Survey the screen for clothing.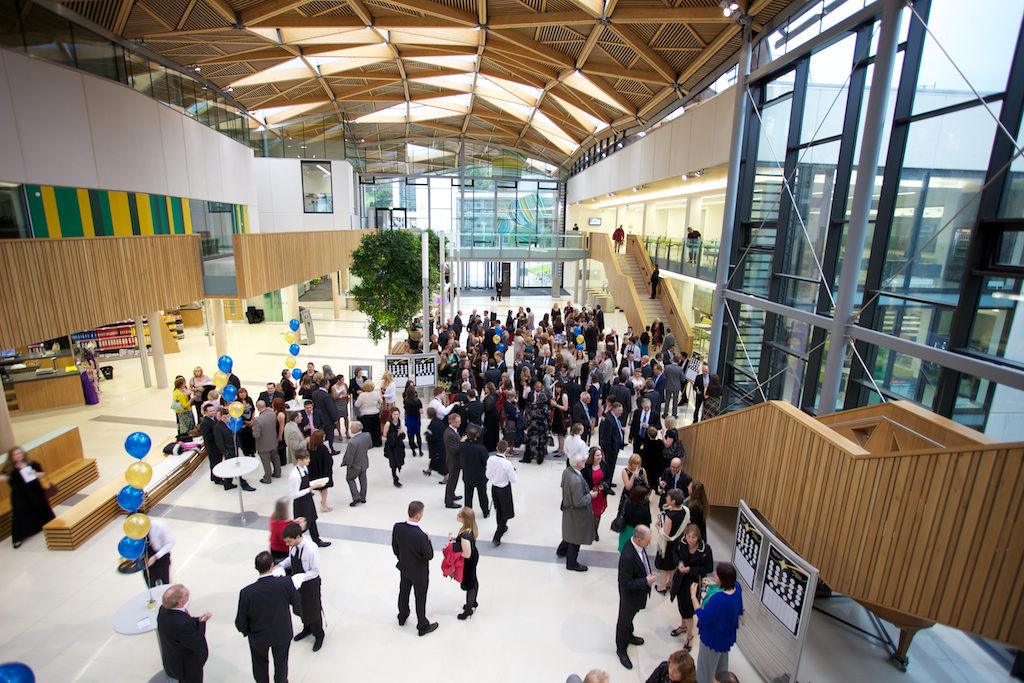
Survey found: (306,439,337,491).
